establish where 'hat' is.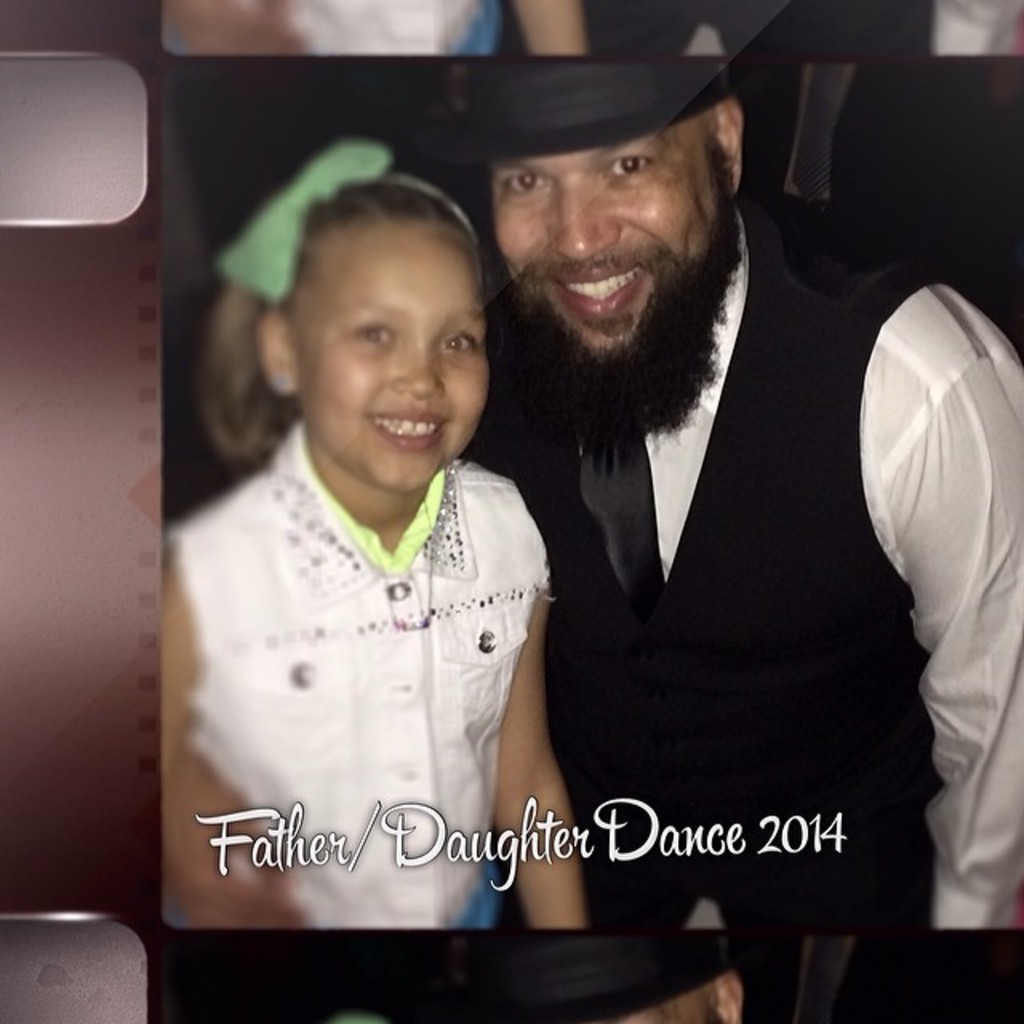
Established at <box>410,61,742,165</box>.
